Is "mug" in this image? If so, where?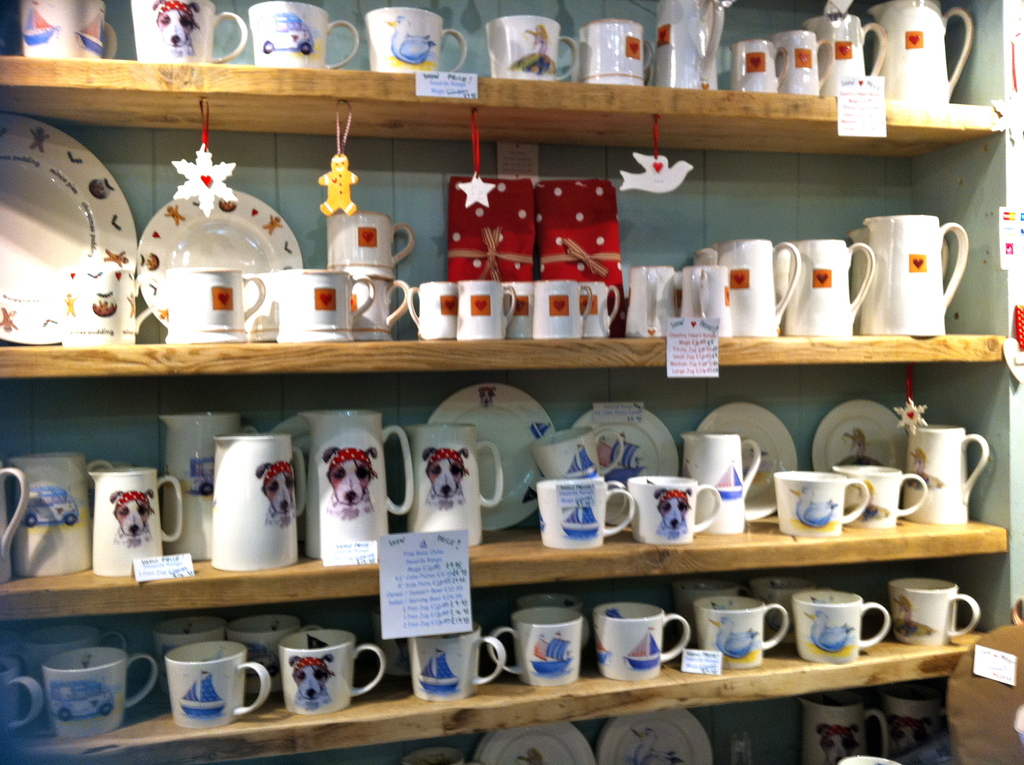
Yes, at 353 278 410 342.
